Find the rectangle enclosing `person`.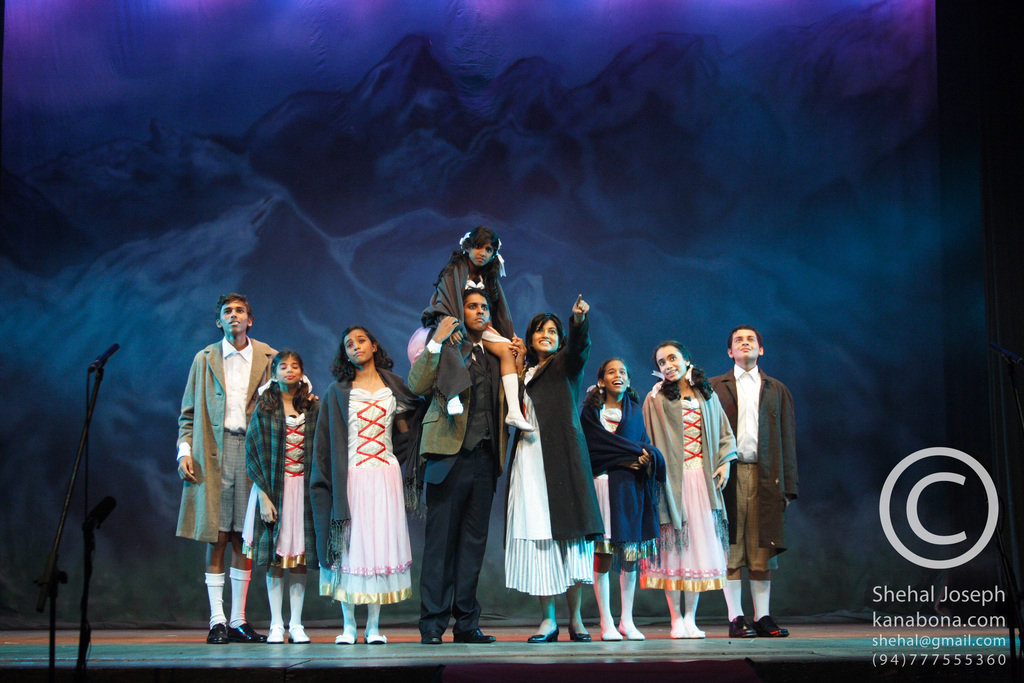
region(309, 327, 424, 642).
